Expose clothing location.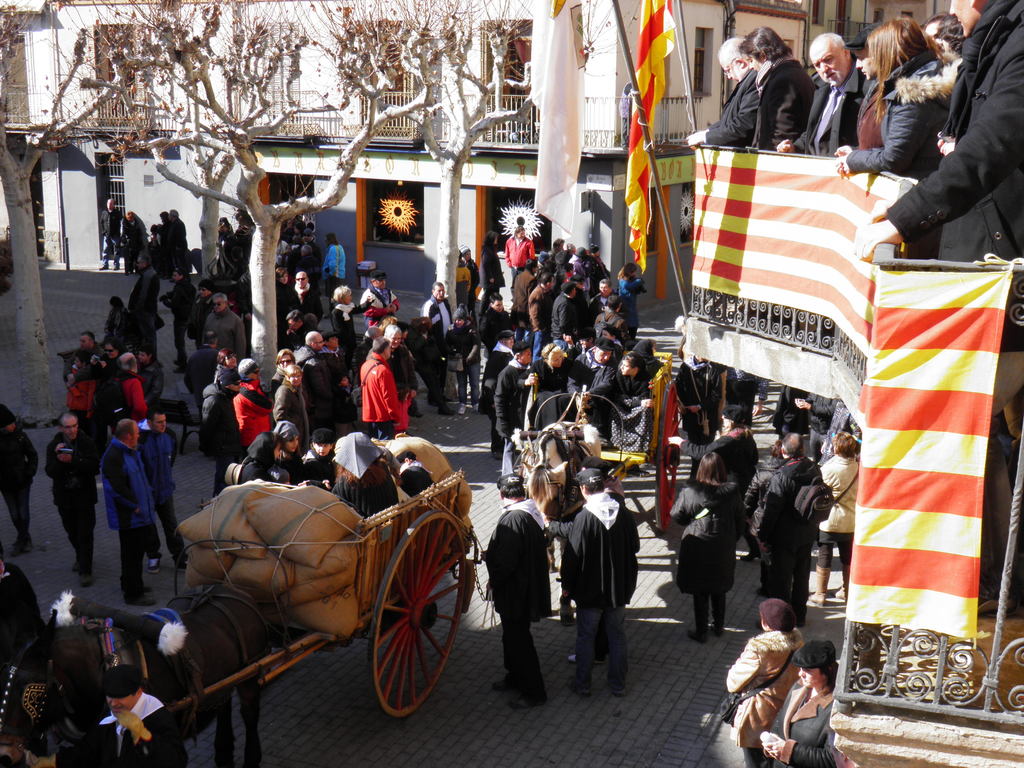
Exposed at box(133, 421, 189, 566).
